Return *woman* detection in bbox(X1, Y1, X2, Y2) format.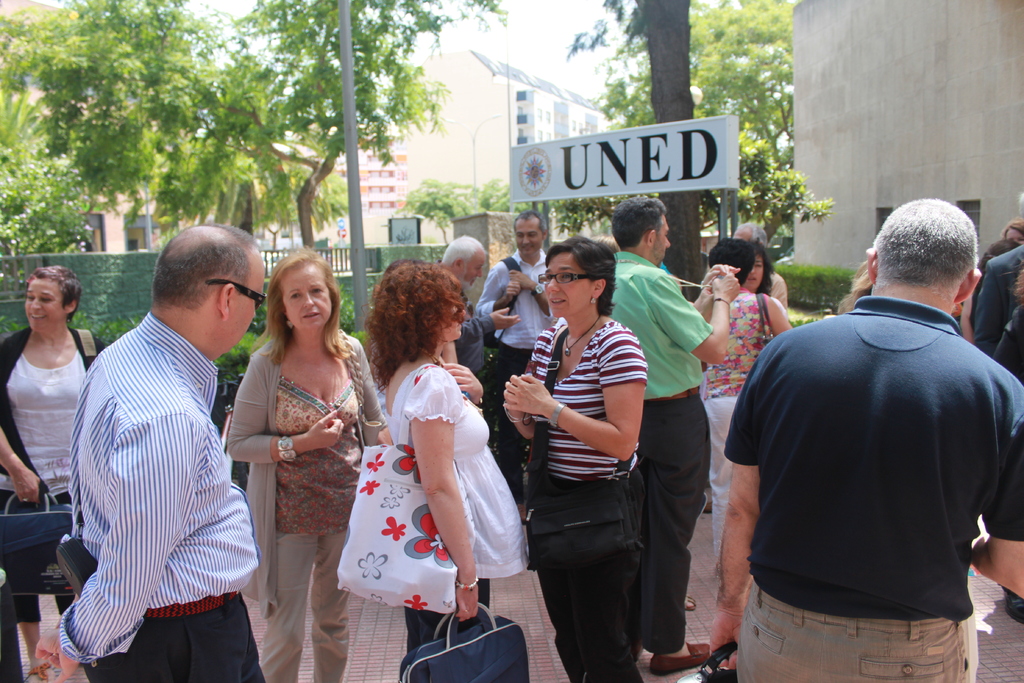
bbox(501, 235, 649, 682).
